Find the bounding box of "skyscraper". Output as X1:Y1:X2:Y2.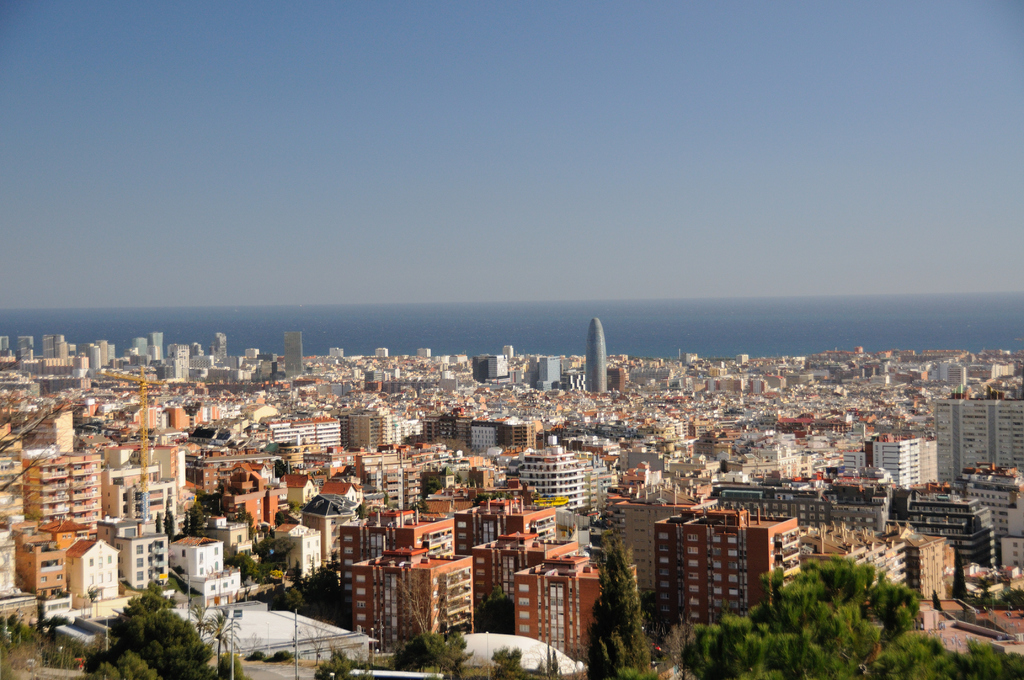
278:331:305:381.
